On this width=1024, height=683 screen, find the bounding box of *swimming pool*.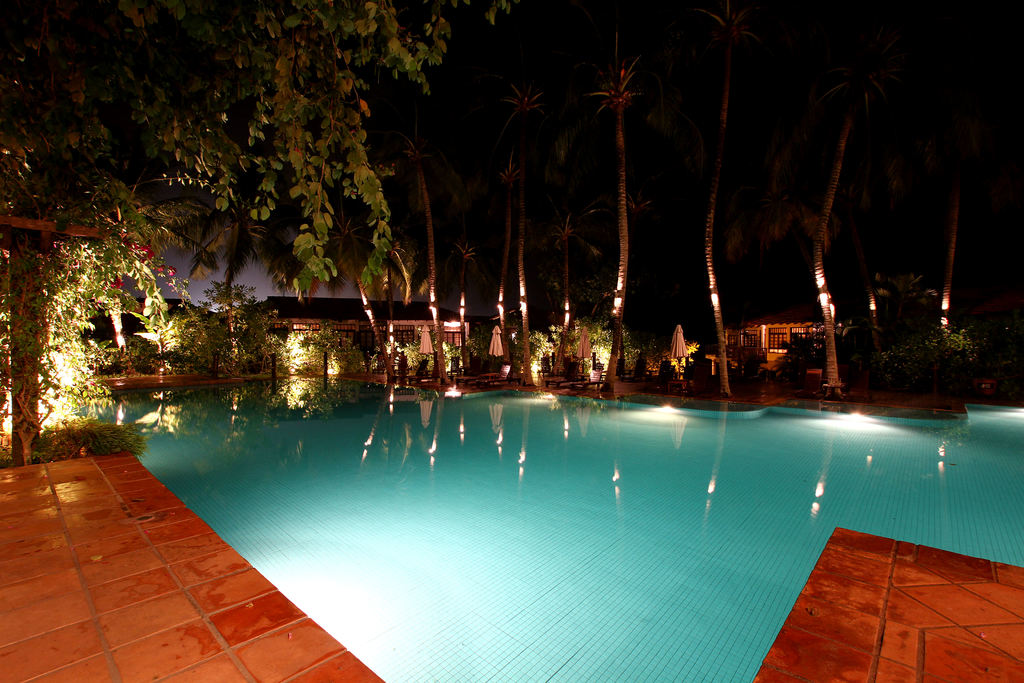
Bounding box: 98/372/1023/682.
